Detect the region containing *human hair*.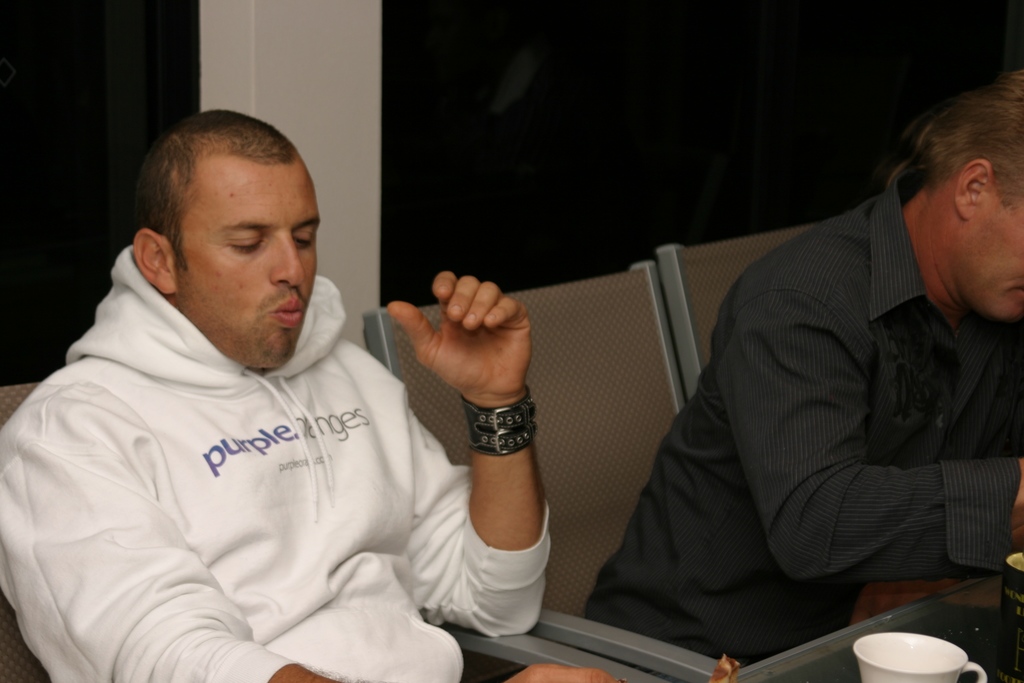
l=118, t=117, r=301, b=286.
